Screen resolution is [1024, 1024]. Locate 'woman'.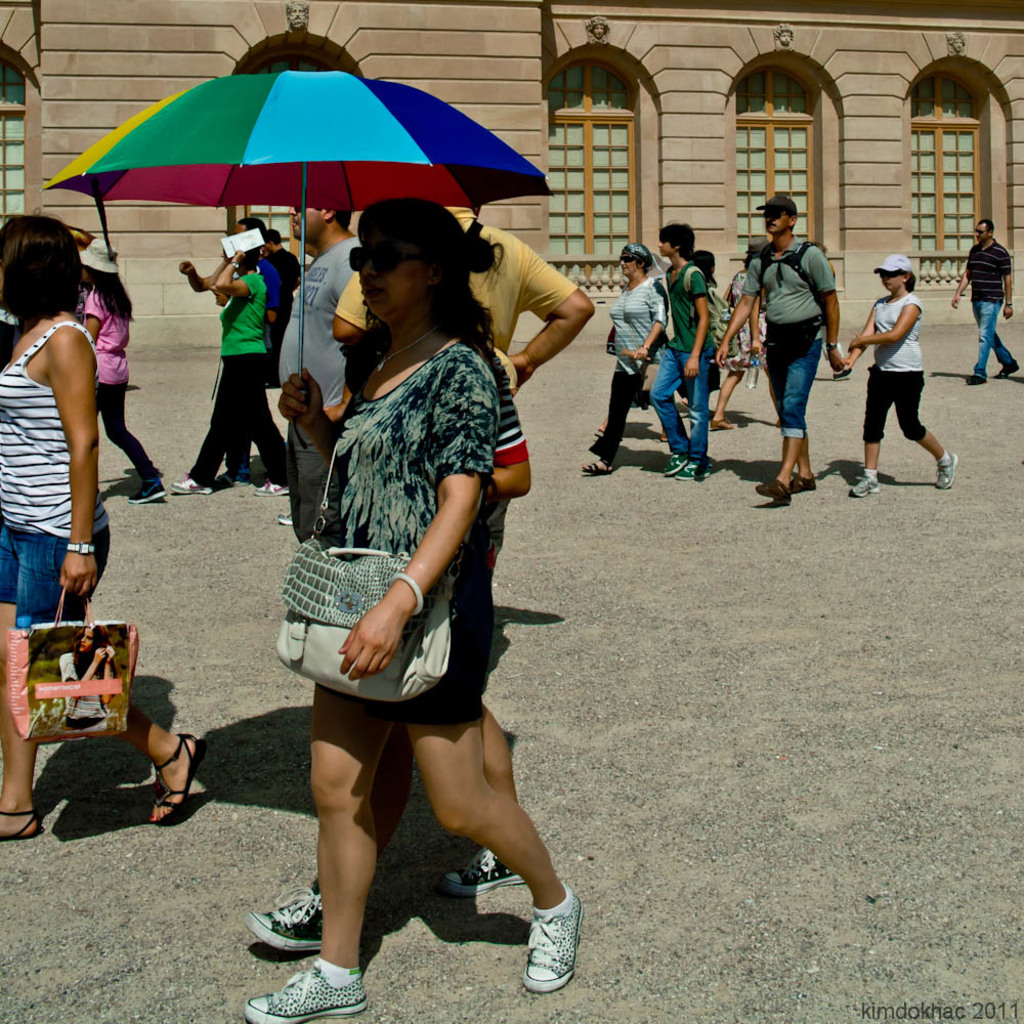
crop(178, 247, 289, 506).
